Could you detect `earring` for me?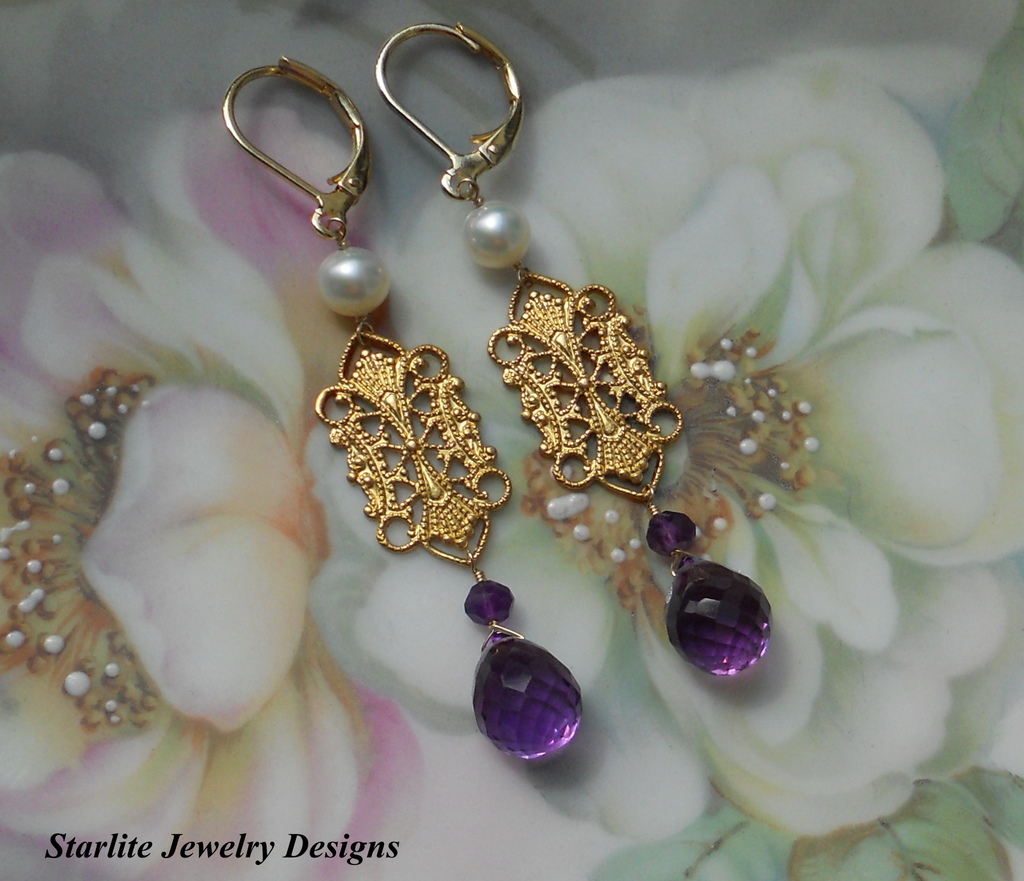
Detection result: x1=370, y1=16, x2=772, y2=678.
